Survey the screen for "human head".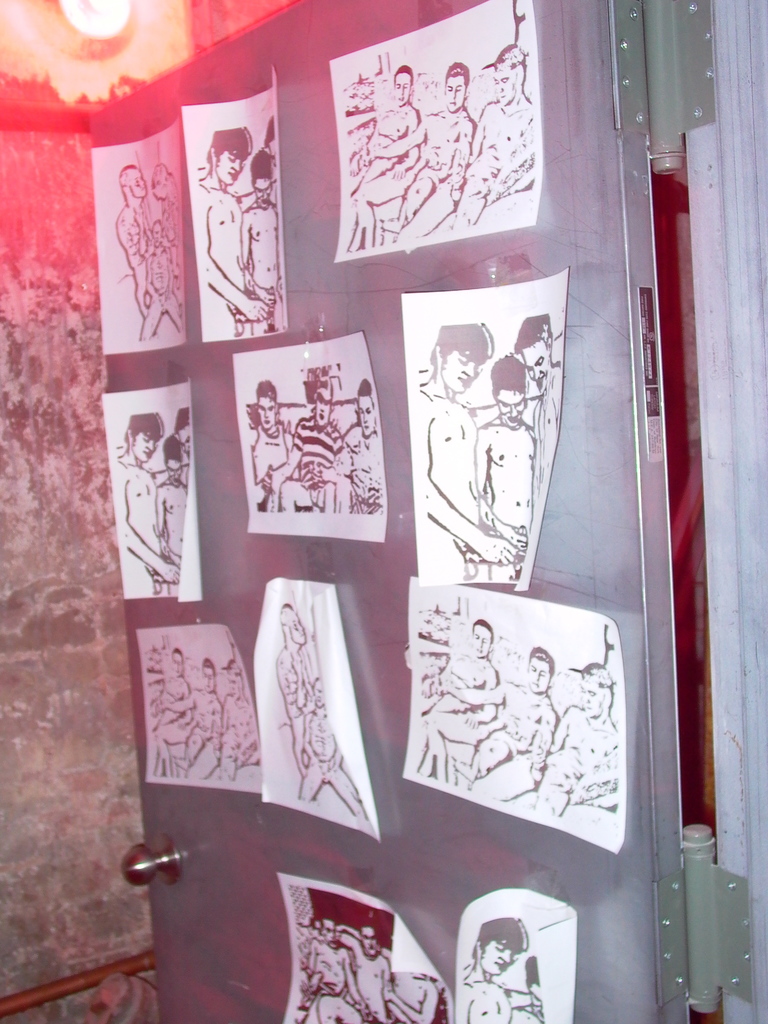
Survey found: detection(489, 354, 527, 428).
